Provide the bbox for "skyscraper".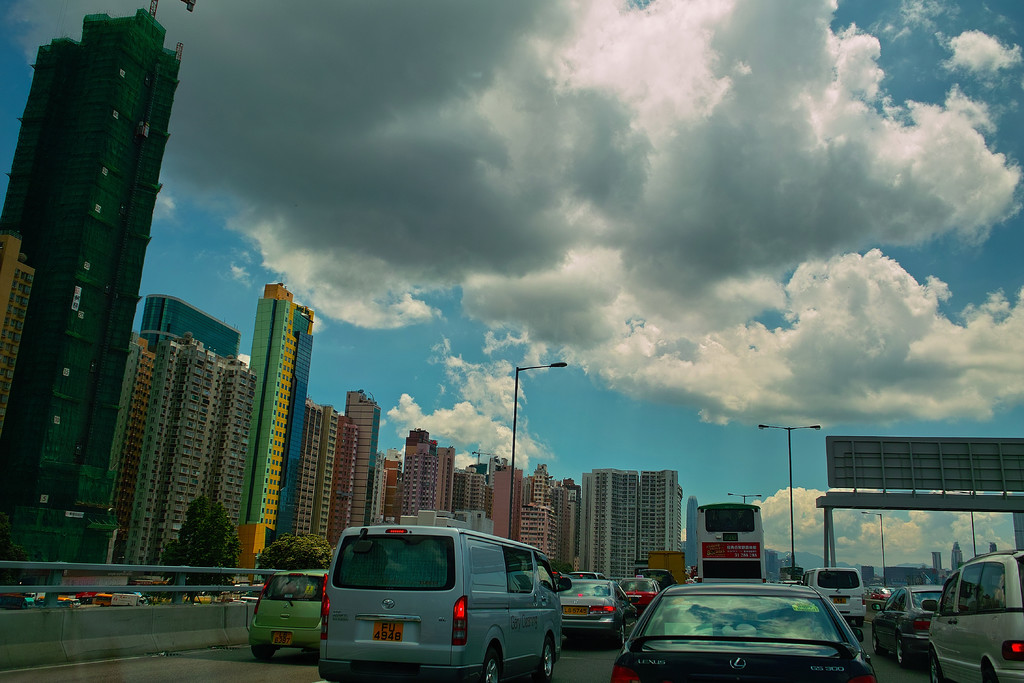
rect(140, 295, 243, 367).
